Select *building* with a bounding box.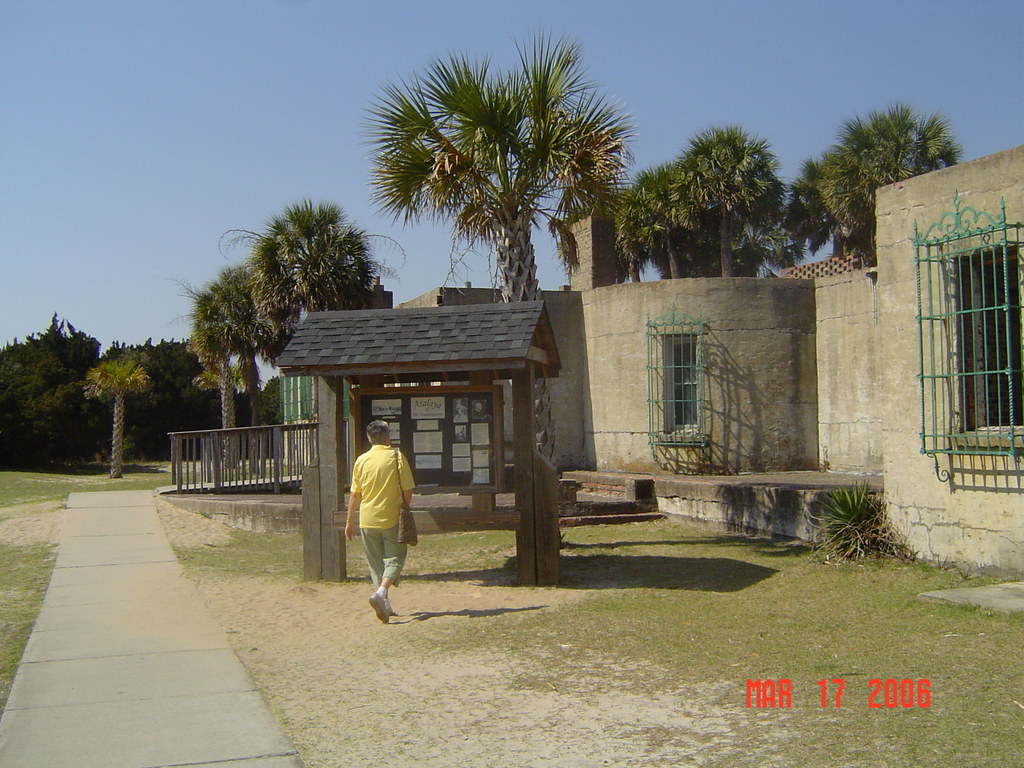
left=282, top=145, right=1023, bottom=575.
